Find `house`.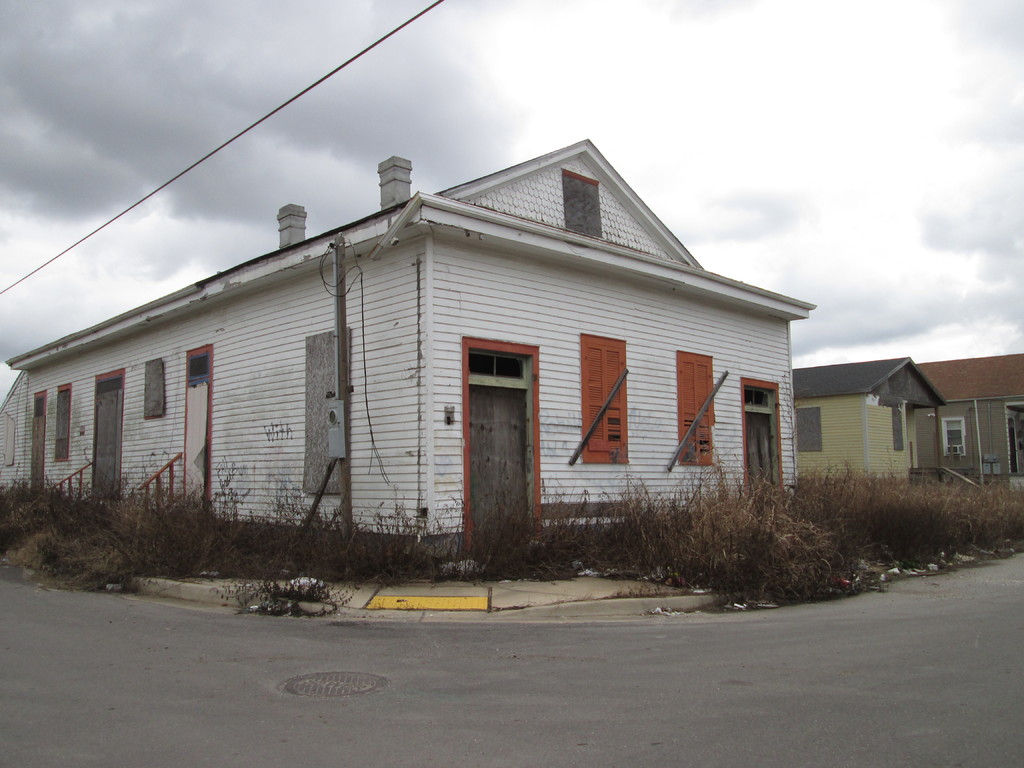
[x1=0, y1=140, x2=818, y2=582].
